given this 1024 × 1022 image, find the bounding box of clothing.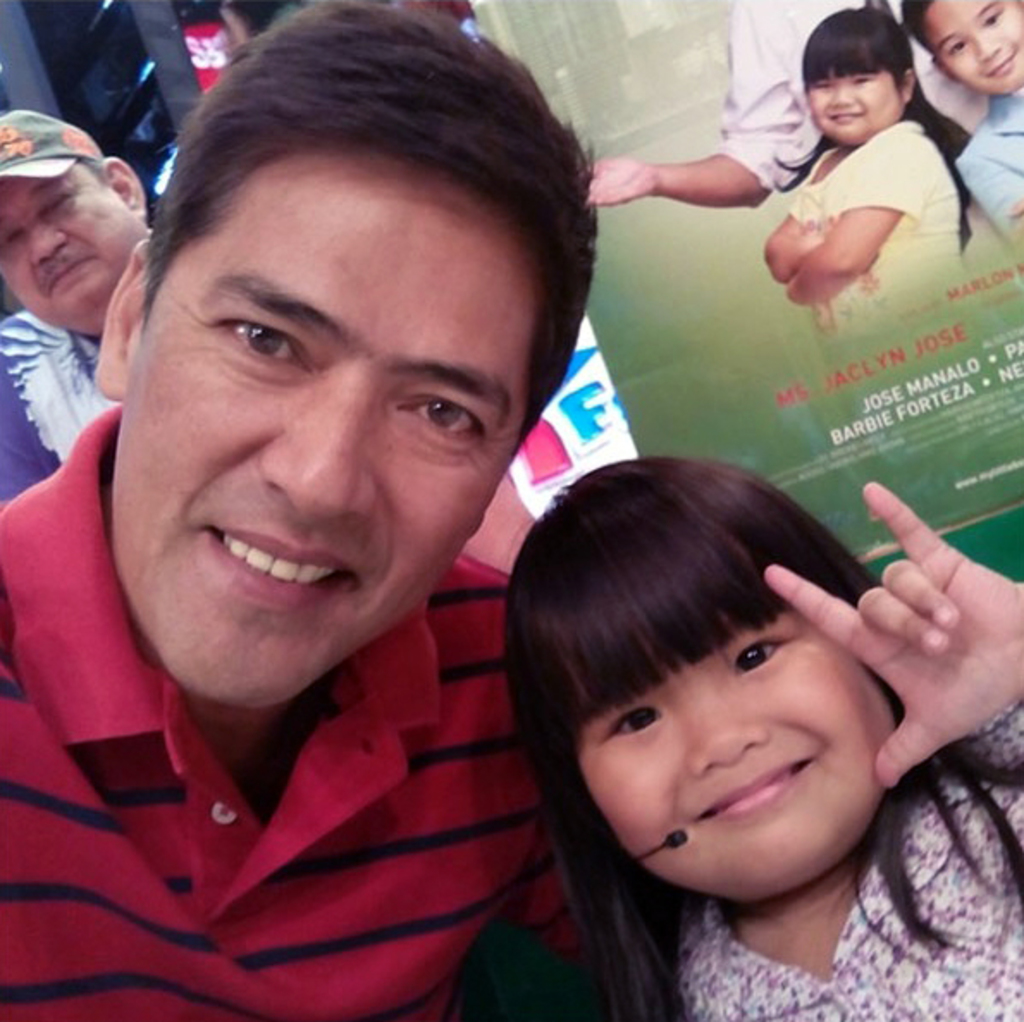
(x1=959, y1=69, x2=1022, y2=262).
